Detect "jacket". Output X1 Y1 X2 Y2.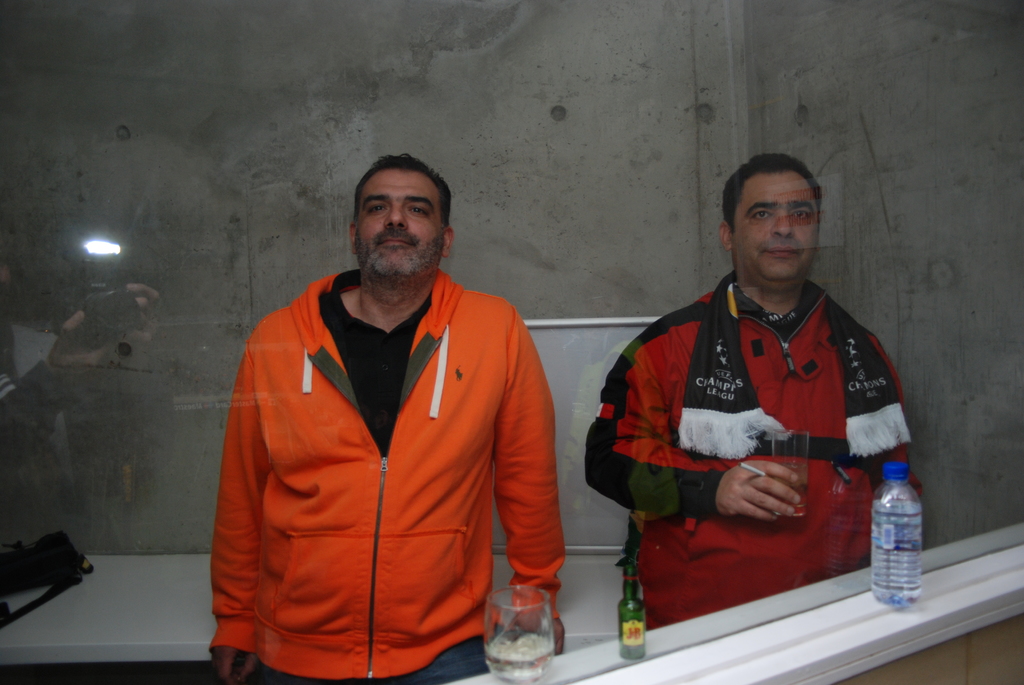
203 203 555 667.
